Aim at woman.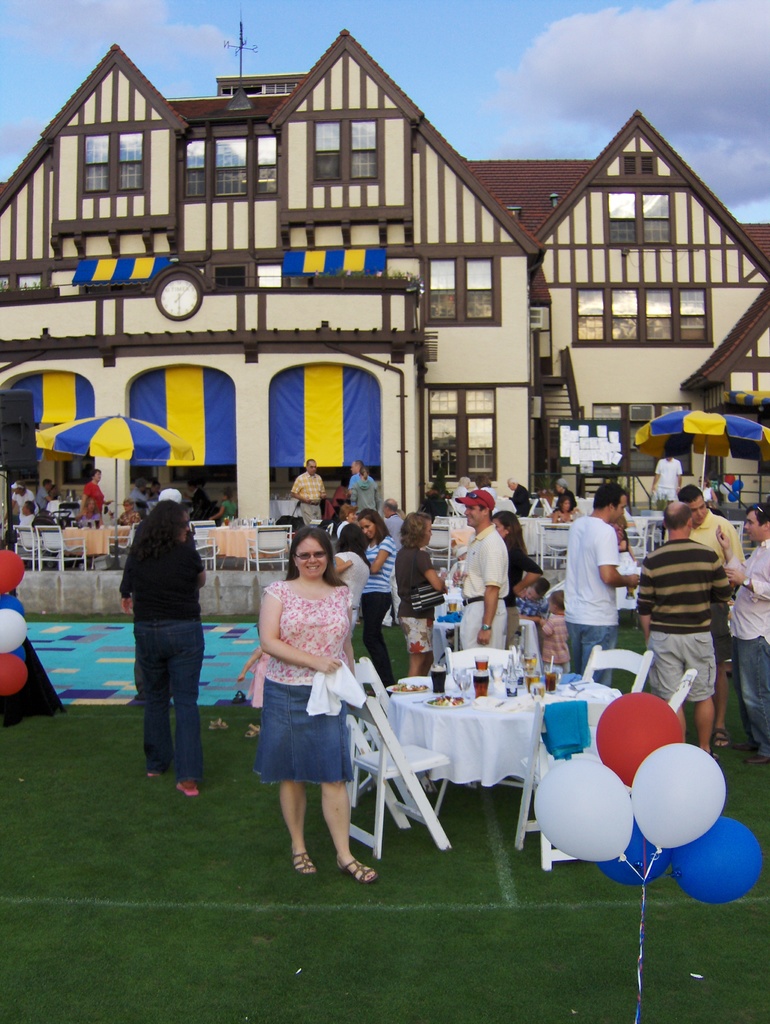
Aimed at bbox=(355, 507, 401, 692).
